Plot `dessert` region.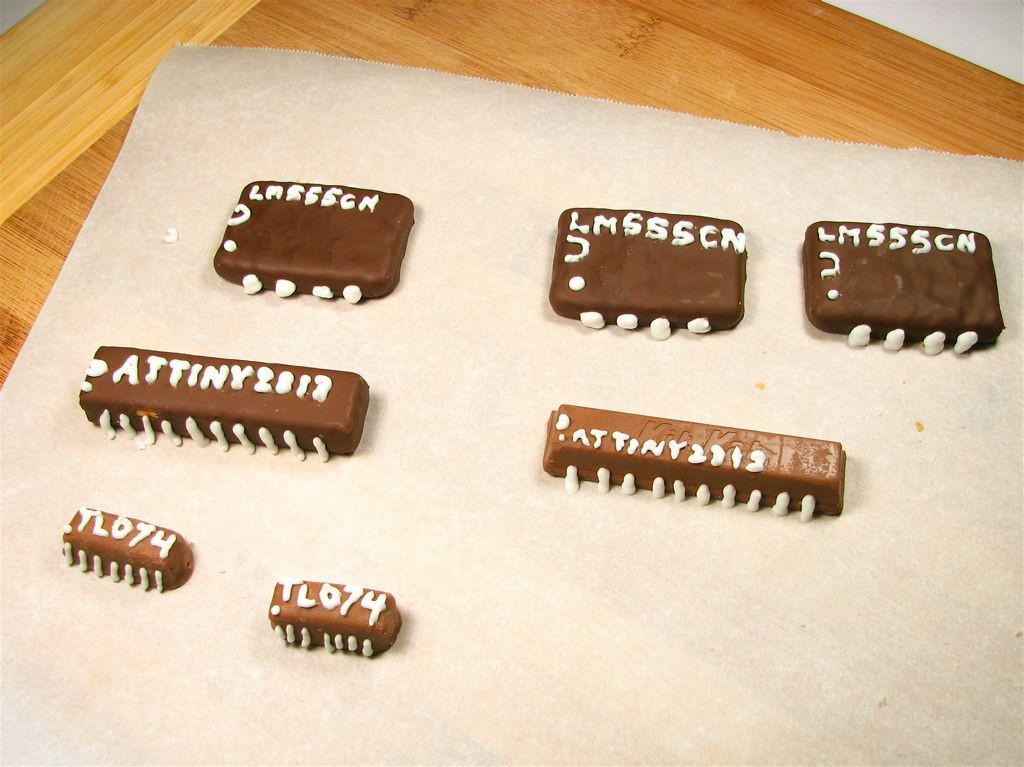
Plotted at Rect(209, 178, 414, 304).
